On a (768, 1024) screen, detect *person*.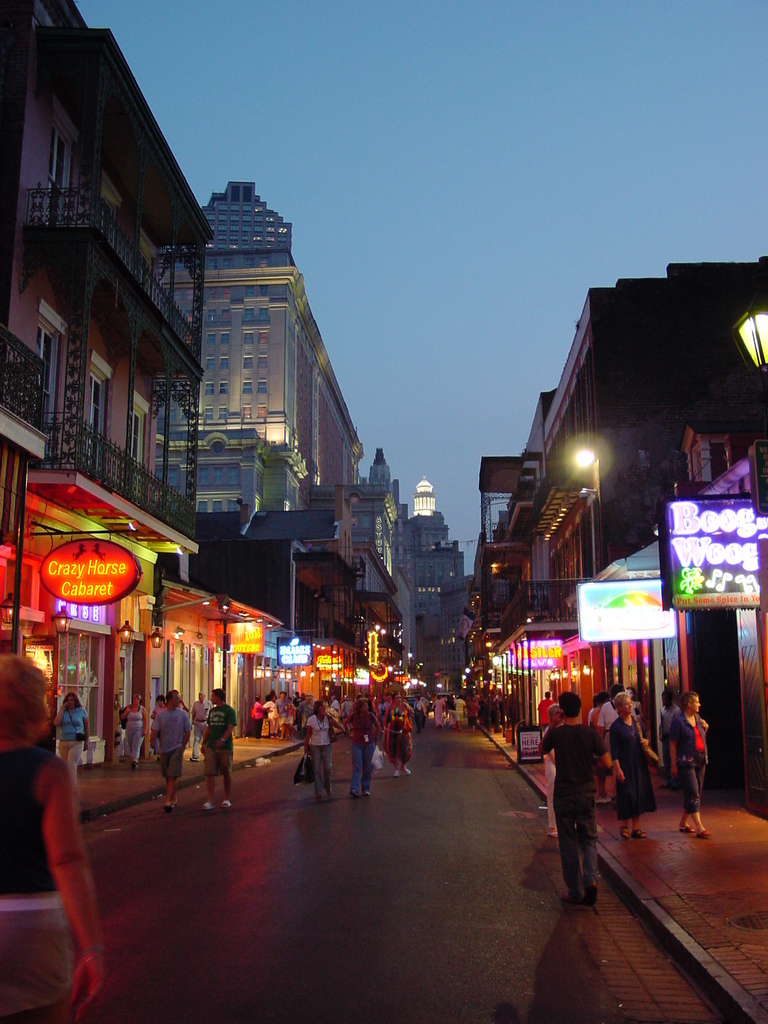
<bbox>454, 696, 465, 727</bbox>.
